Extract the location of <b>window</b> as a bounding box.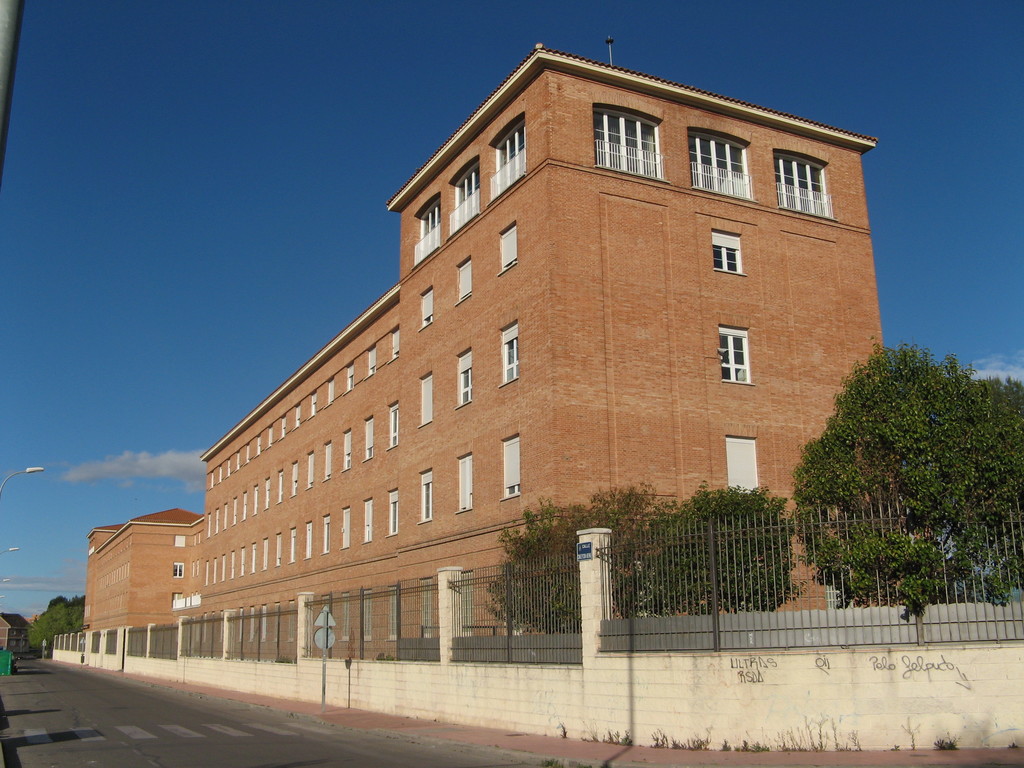
box=[388, 488, 399, 532].
